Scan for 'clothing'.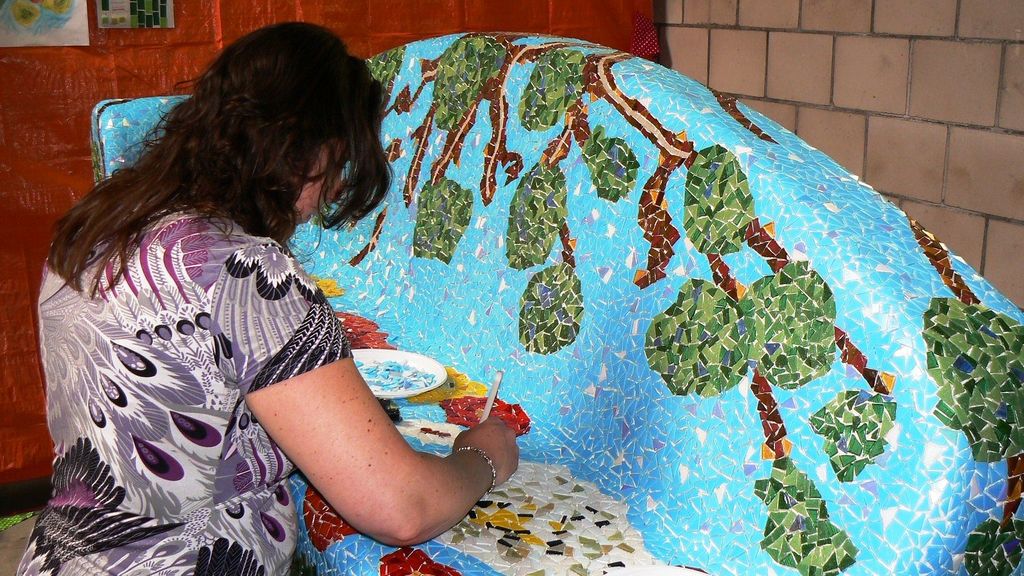
Scan result: bbox=[17, 164, 315, 540].
